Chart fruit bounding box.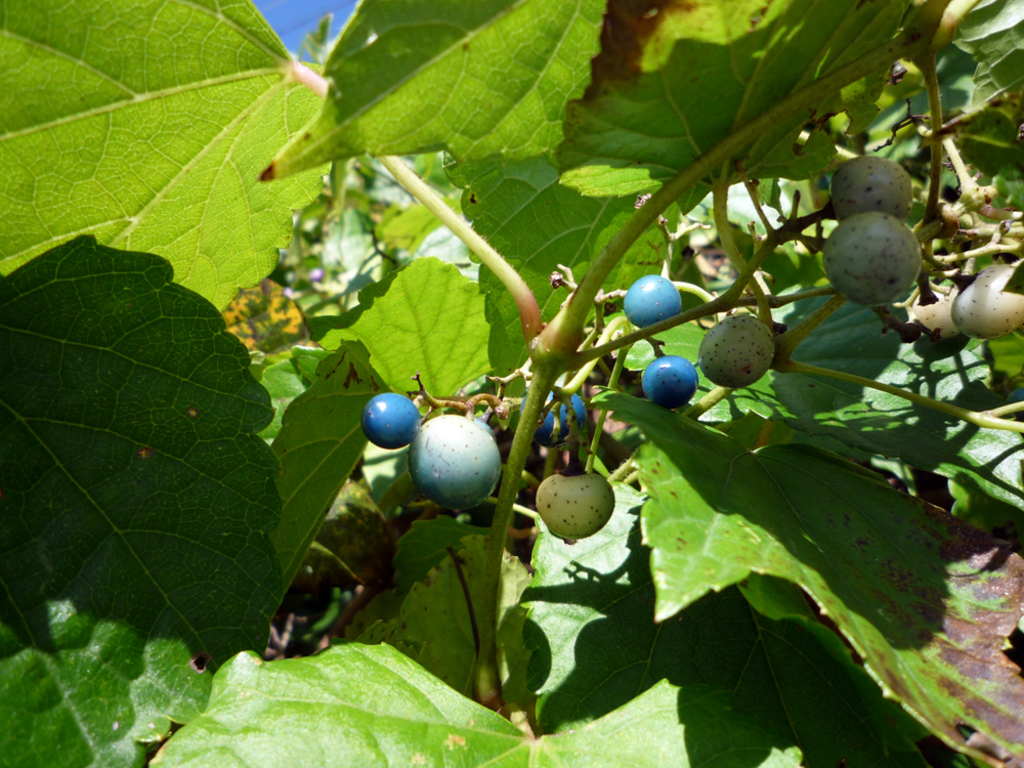
Charted: (695, 316, 773, 399).
